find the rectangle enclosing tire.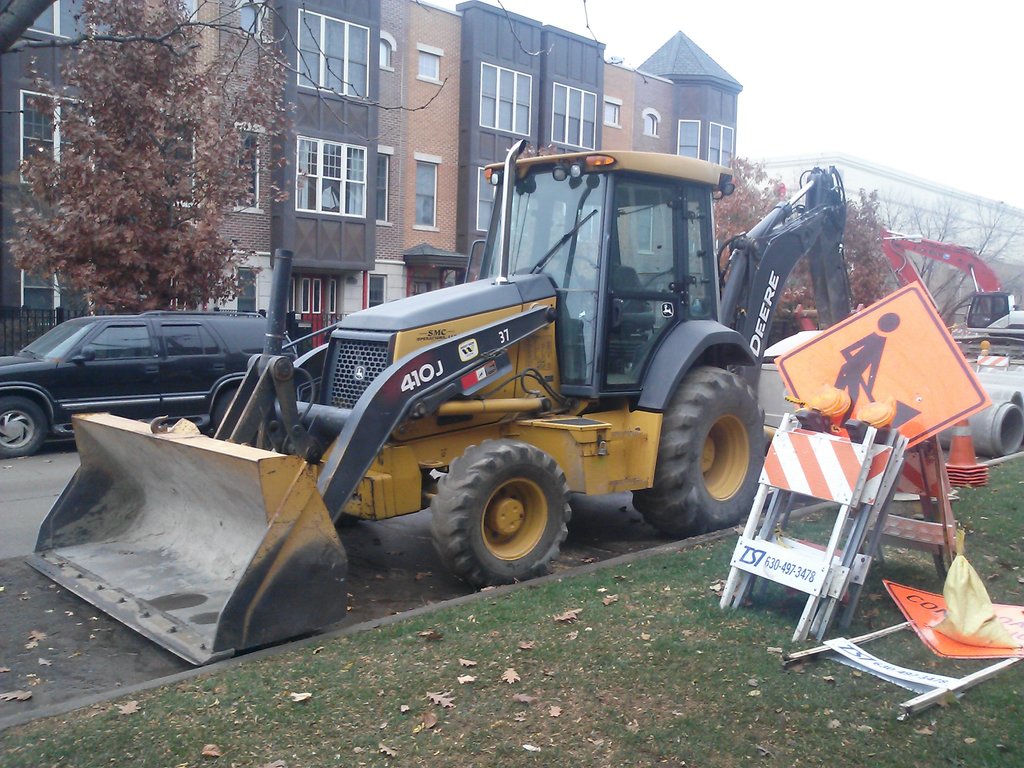
box(211, 387, 244, 438).
